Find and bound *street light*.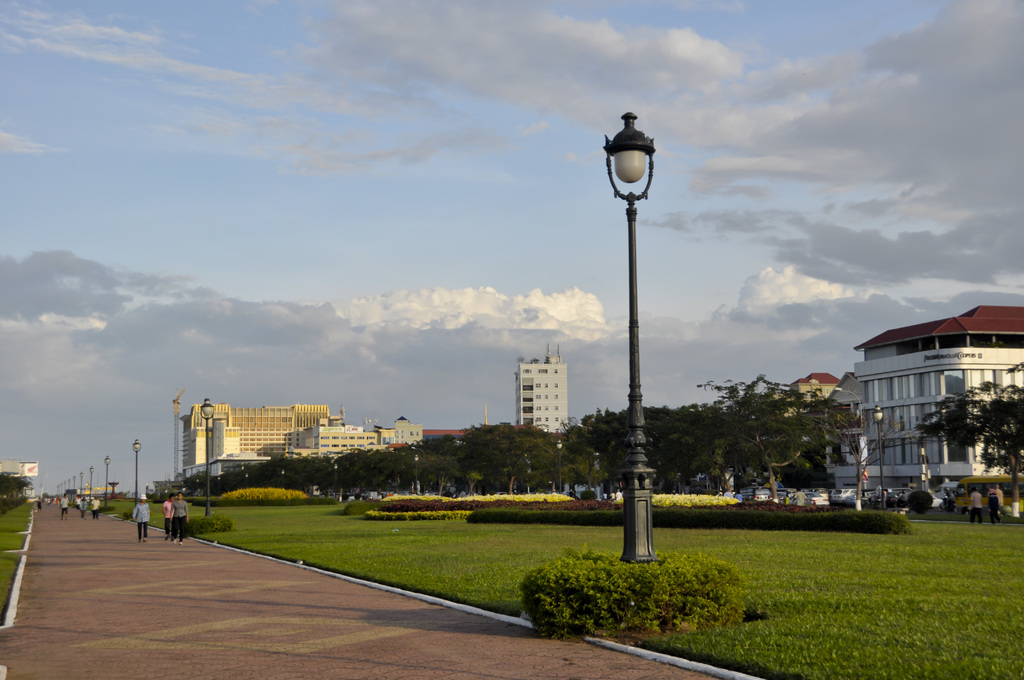
Bound: 132, 436, 143, 508.
